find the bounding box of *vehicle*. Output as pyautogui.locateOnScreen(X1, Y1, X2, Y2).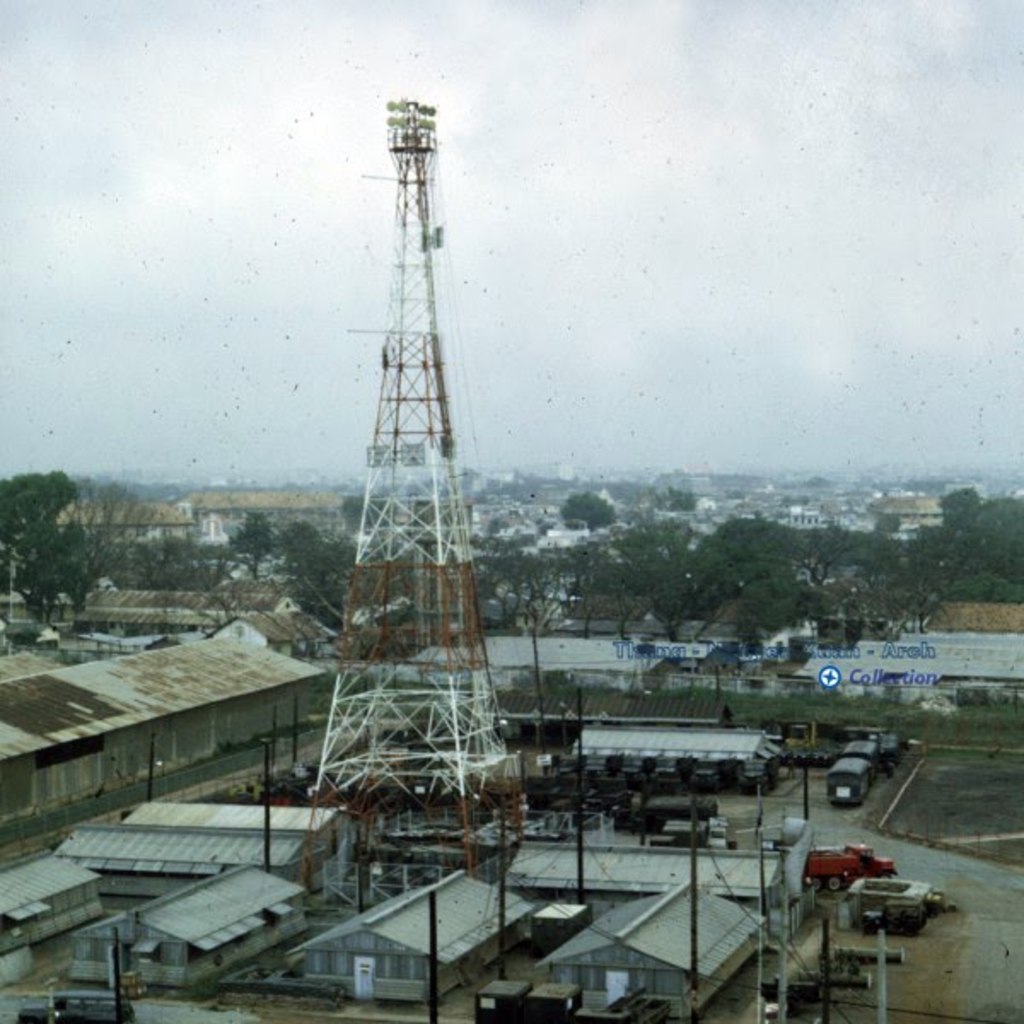
pyautogui.locateOnScreen(631, 814, 739, 855).
